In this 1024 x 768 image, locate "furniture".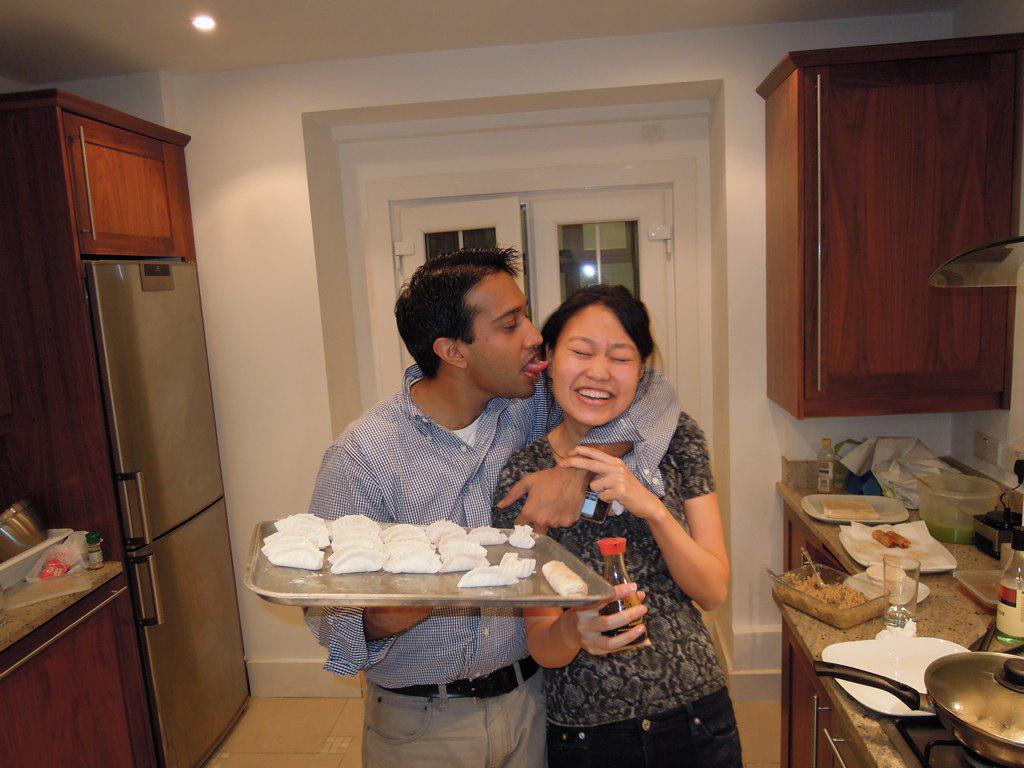
Bounding box: detection(779, 480, 1023, 767).
